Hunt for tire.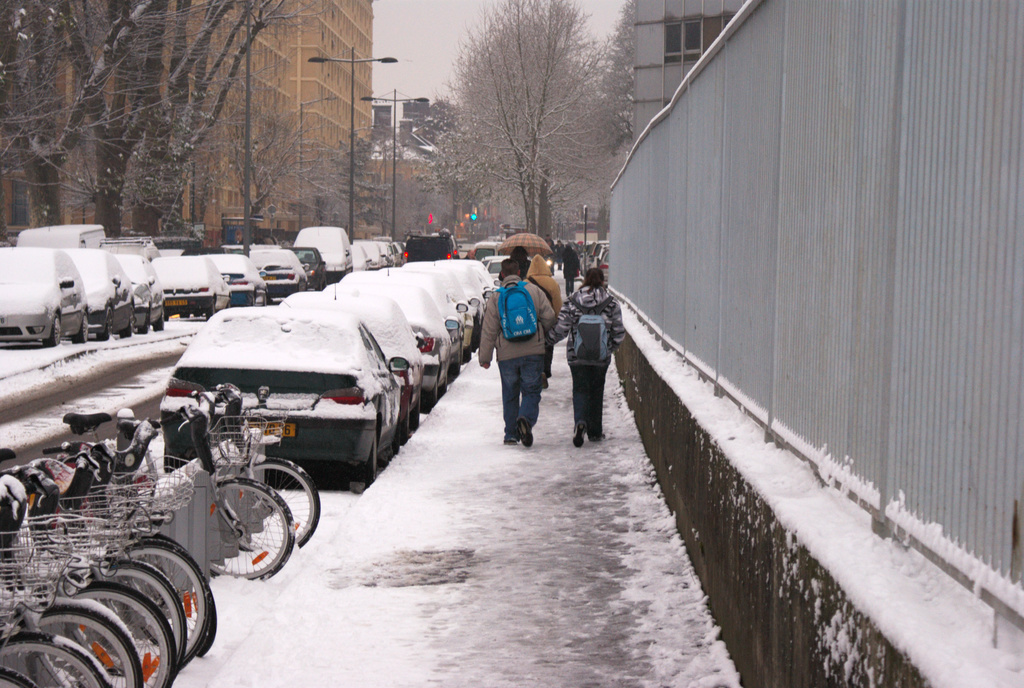
Hunted down at region(0, 666, 37, 687).
